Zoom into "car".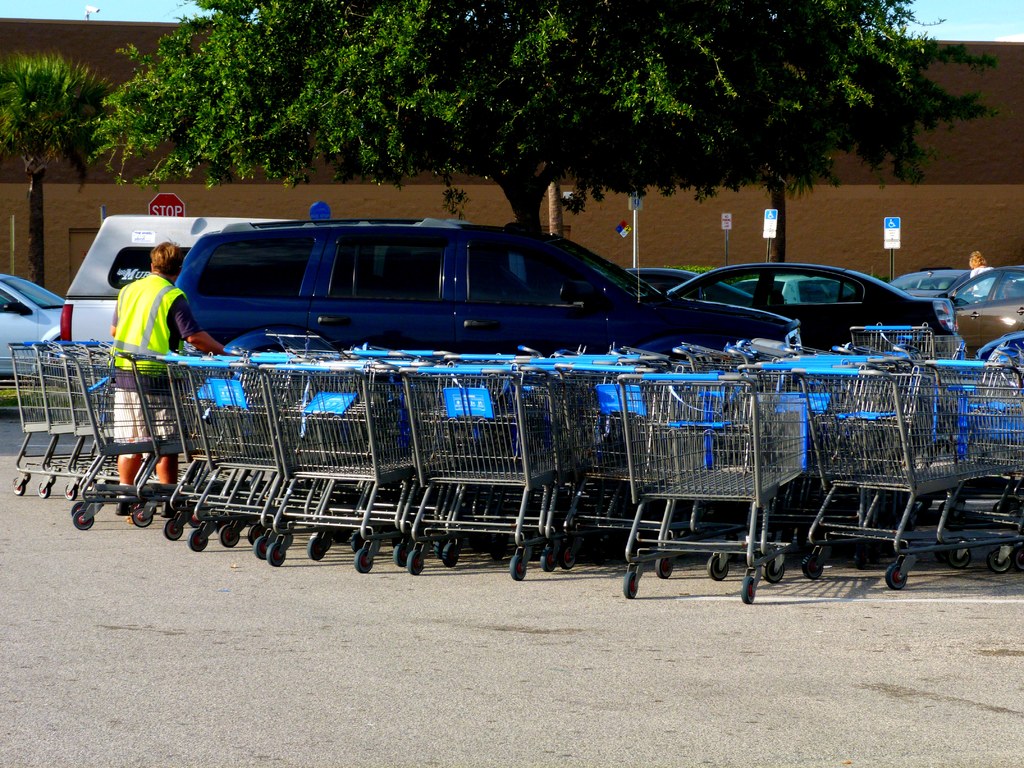
Zoom target: (x1=0, y1=276, x2=82, y2=397).
